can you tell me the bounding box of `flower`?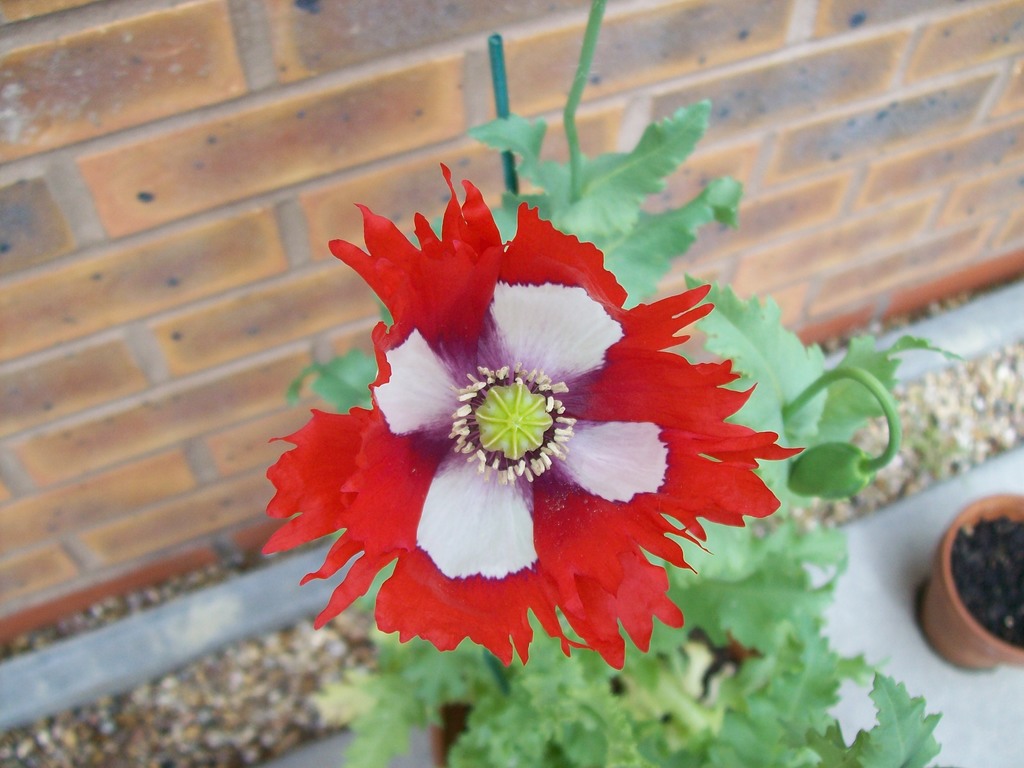
locate(289, 191, 750, 684).
